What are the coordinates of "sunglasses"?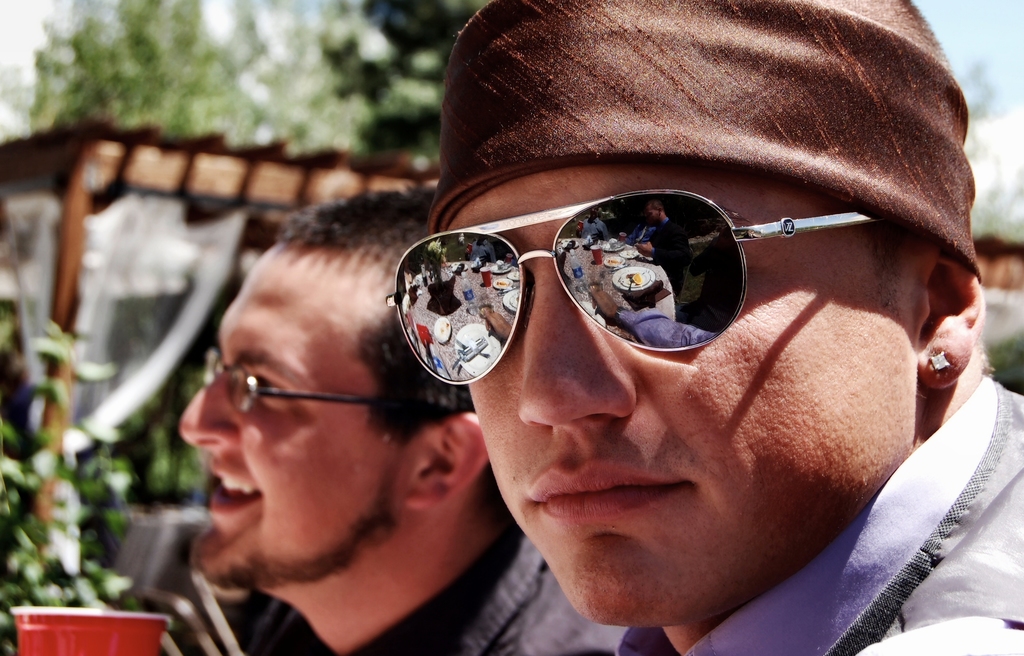
select_region(385, 187, 880, 385).
